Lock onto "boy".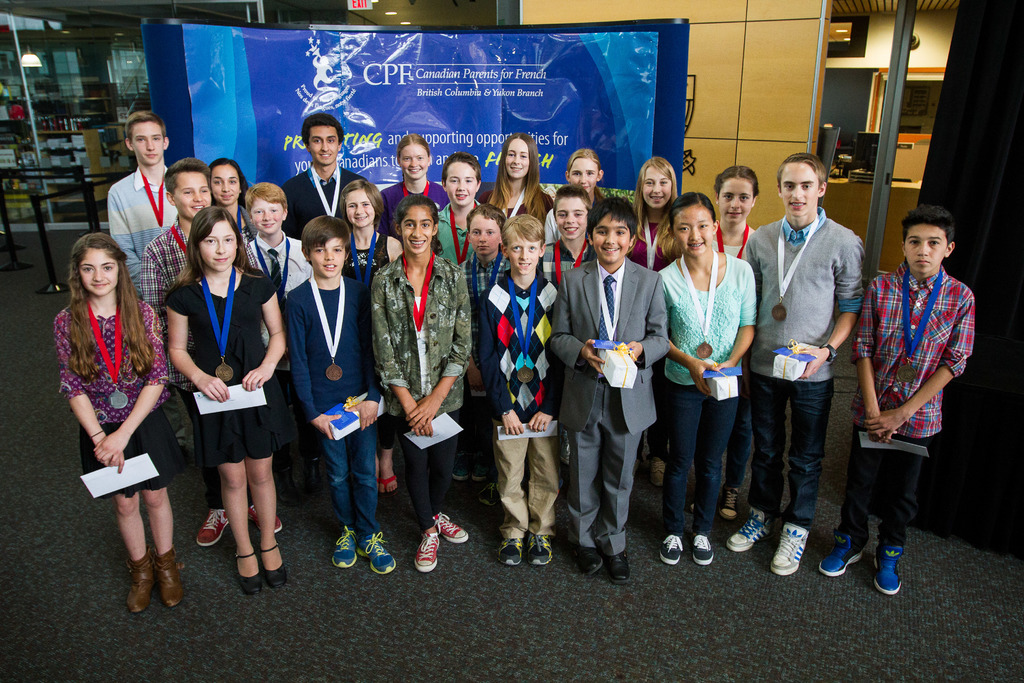
Locked: (x1=242, y1=182, x2=312, y2=379).
